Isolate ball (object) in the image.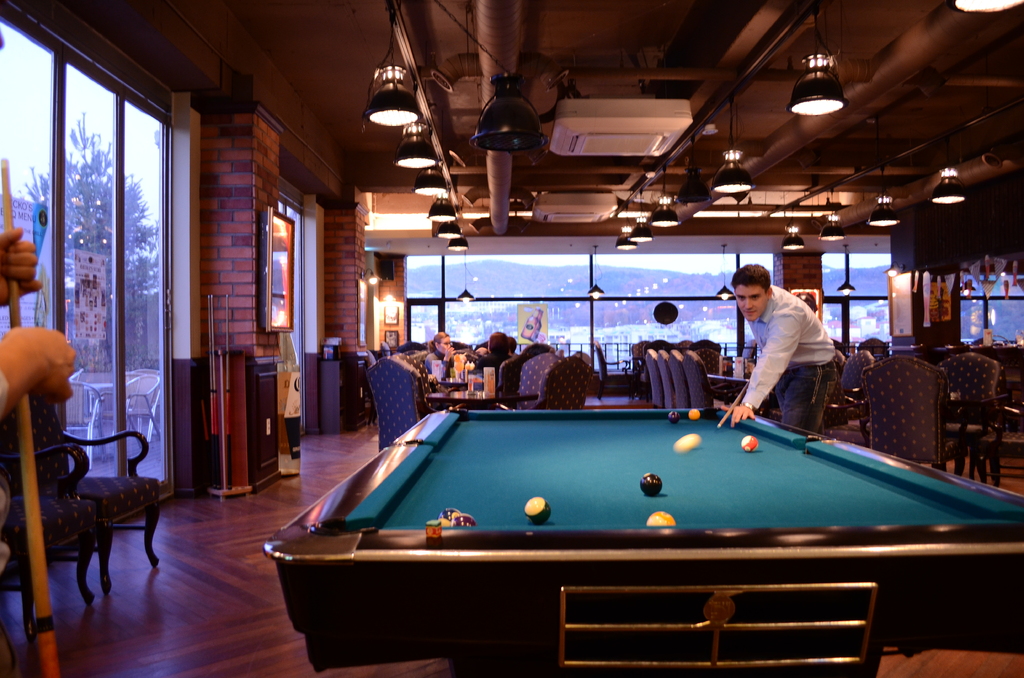
Isolated region: bbox=(740, 435, 758, 453).
